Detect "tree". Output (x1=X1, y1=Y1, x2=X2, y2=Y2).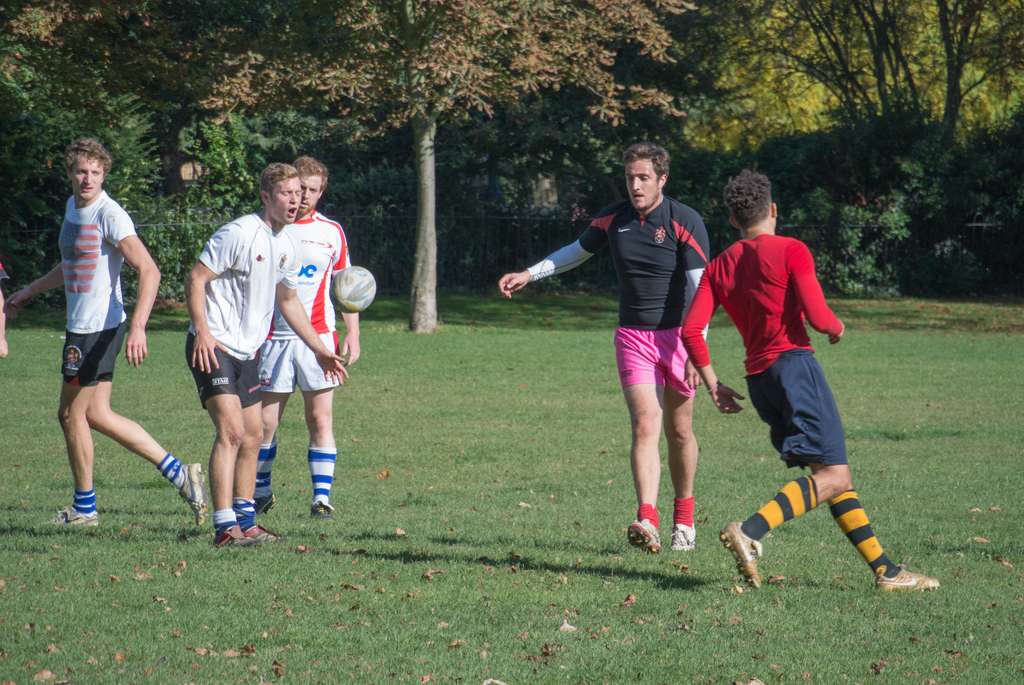
(x1=0, y1=0, x2=728, y2=329).
